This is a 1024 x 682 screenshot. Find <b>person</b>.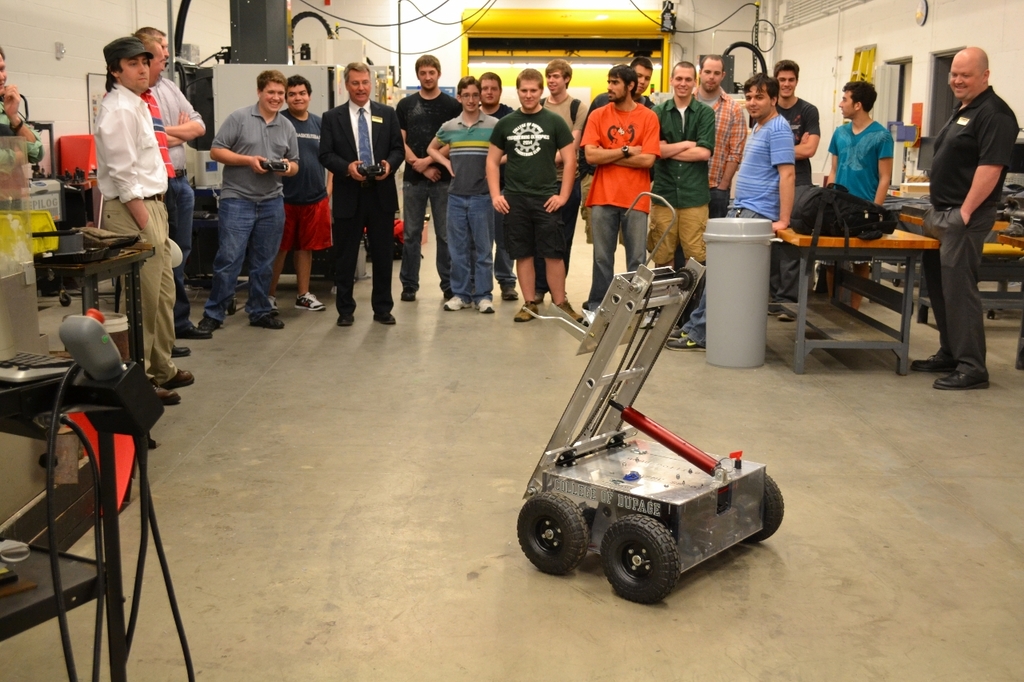
Bounding box: 657, 60, 714, 273.
